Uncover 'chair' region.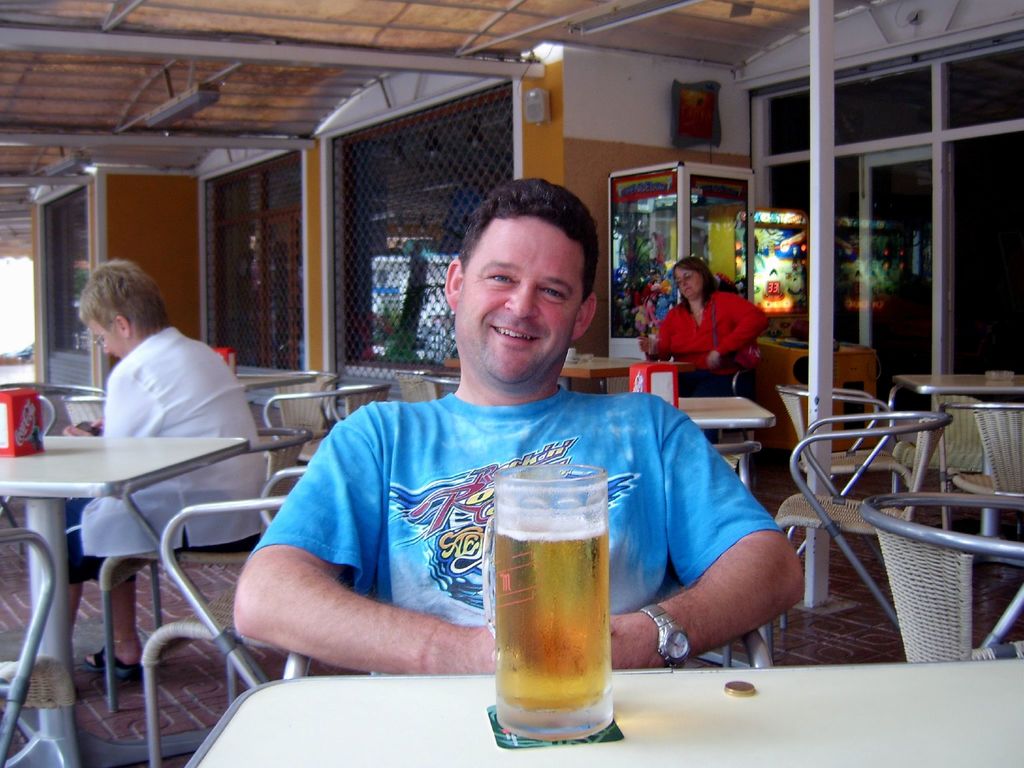
Uncovered: box=[858, 488, 1023, 659].
